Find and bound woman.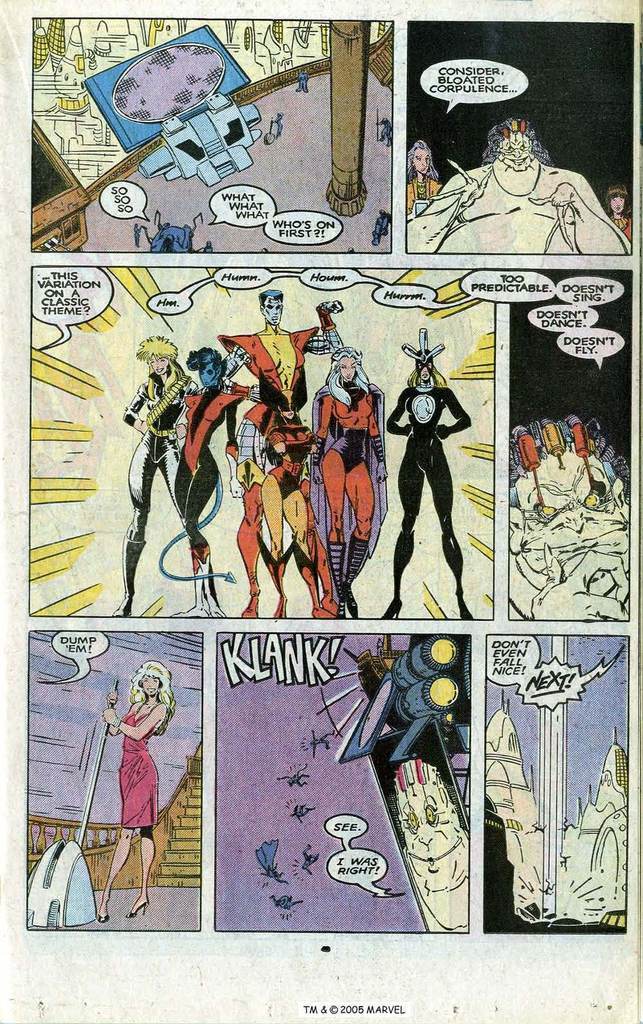
Bound: left=305, top=343, right=386, bottom=621.
